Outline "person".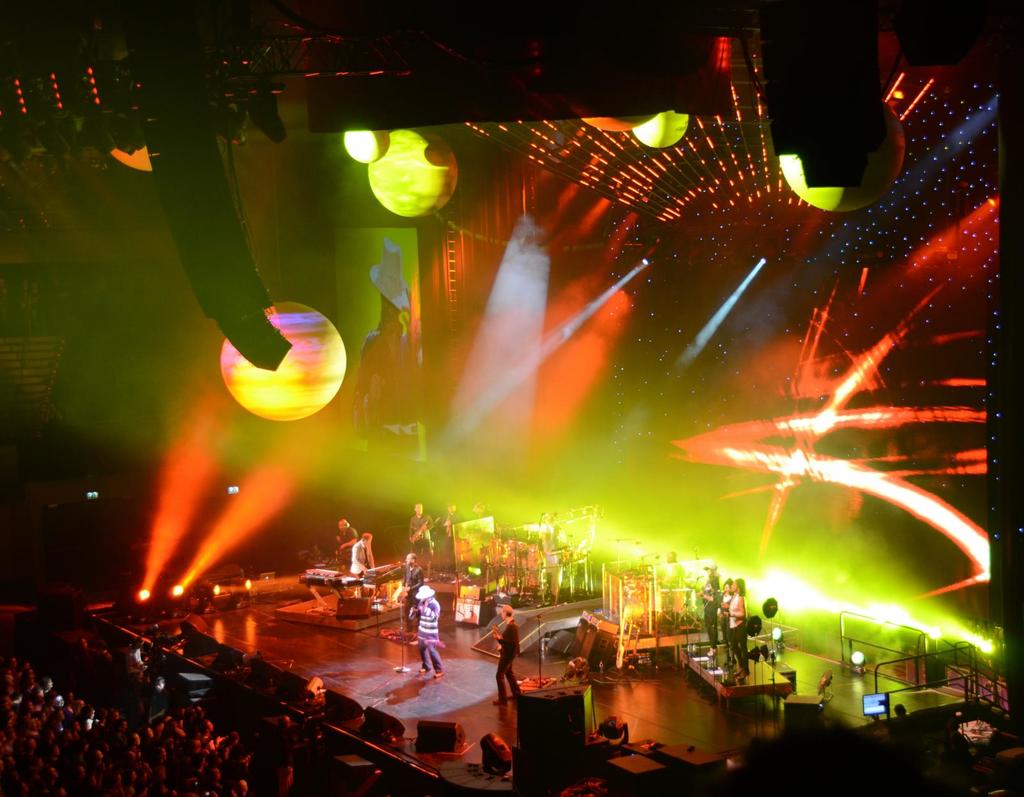
Outline: x1=0, y1=610, x2=297, y2=796.
